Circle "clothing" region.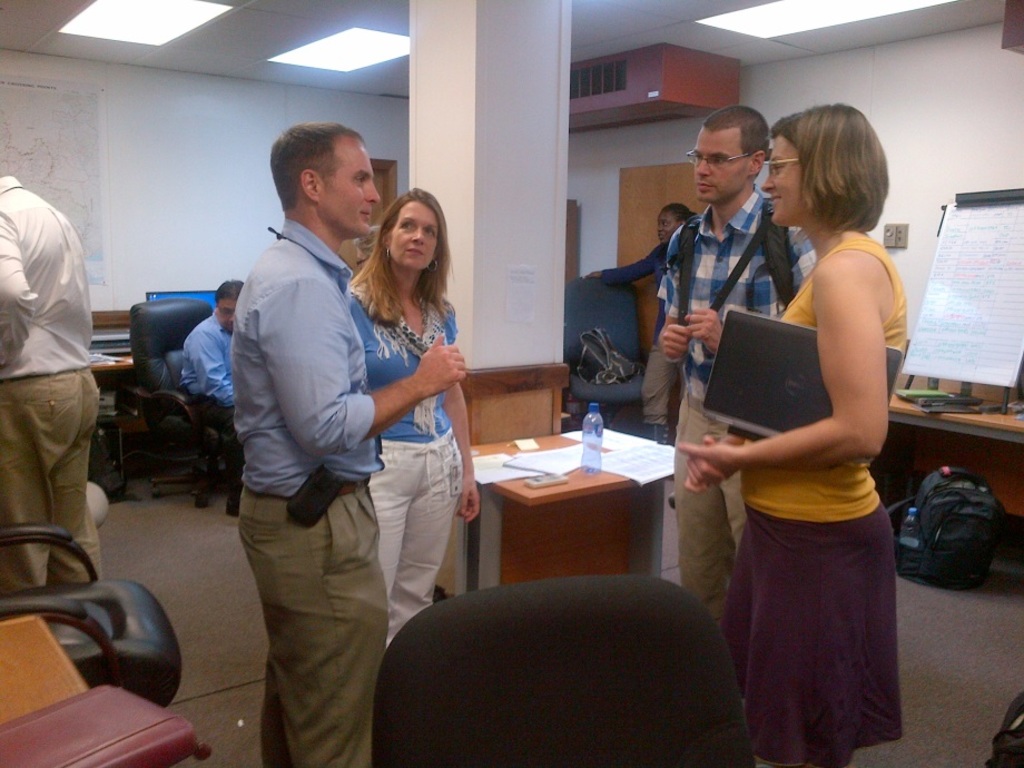
Region: bbox=[230, 216, 392, 767].
